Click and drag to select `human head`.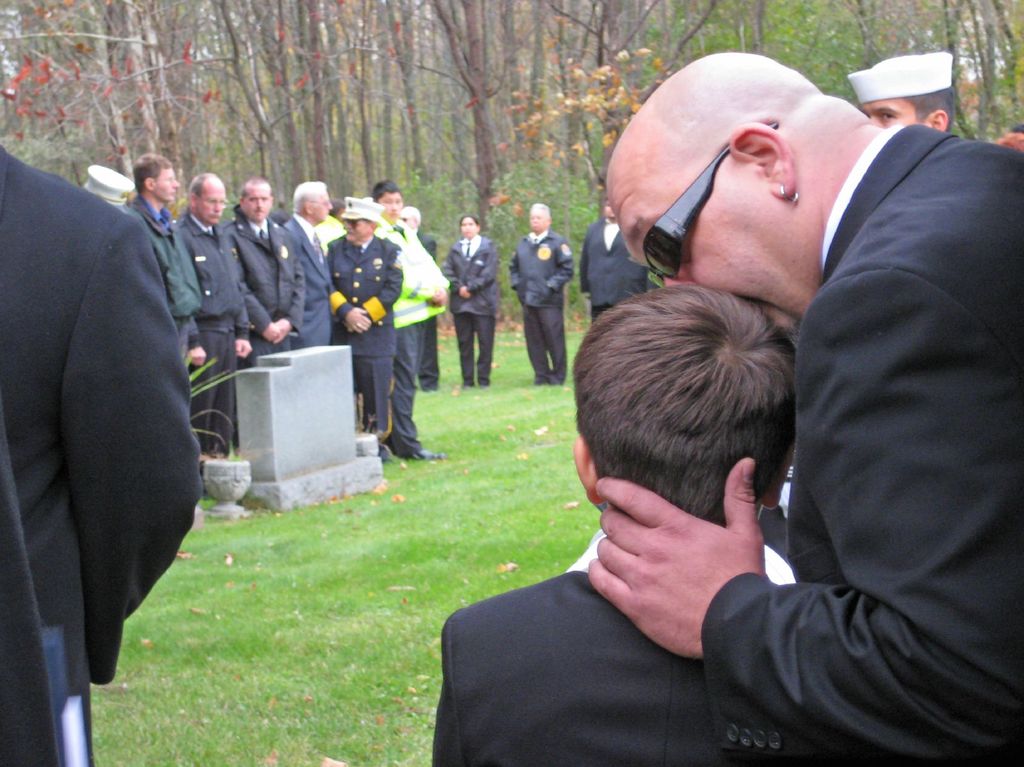
Selection: 576 286 821 556.
